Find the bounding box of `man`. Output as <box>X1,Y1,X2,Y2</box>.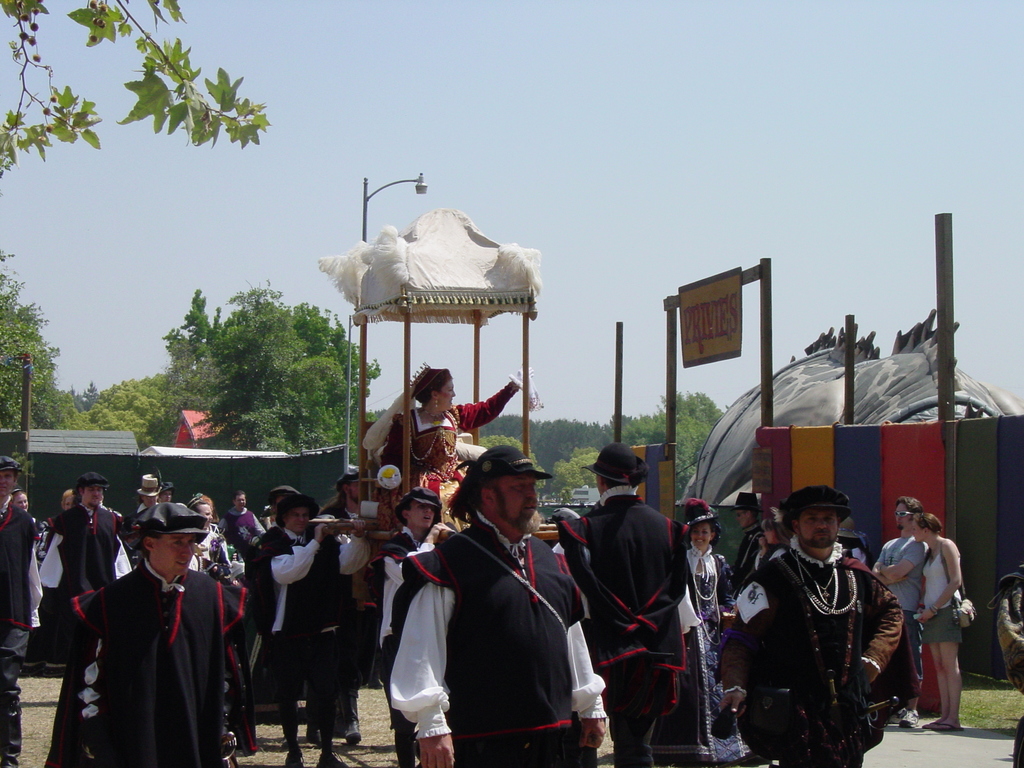
<box>872,502,932,728</box>.
